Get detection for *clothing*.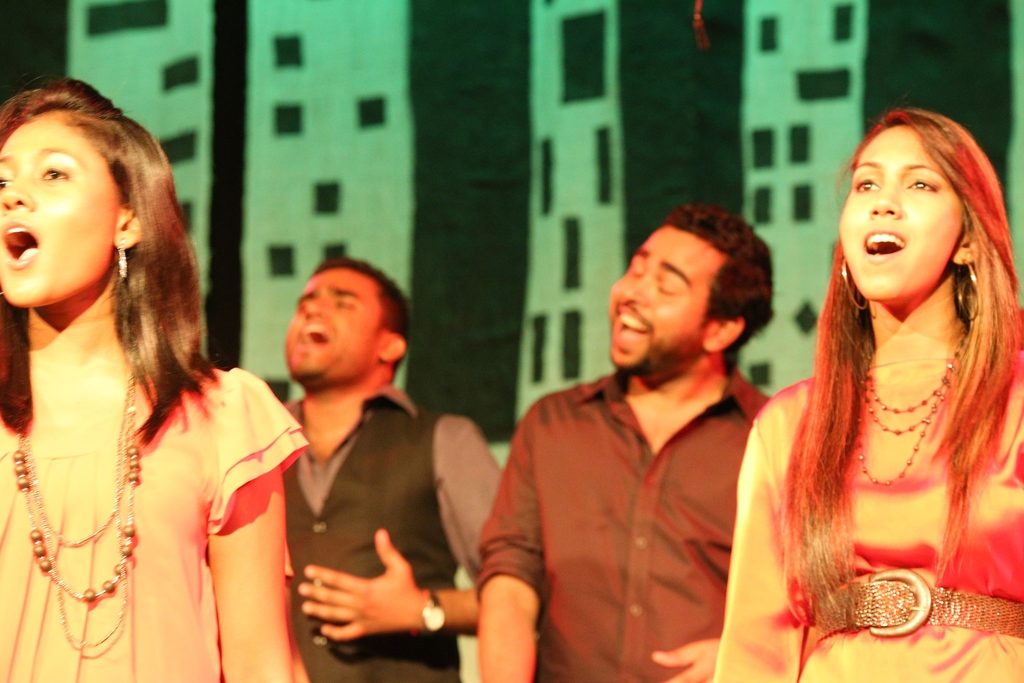
Detection: {"left": 707, "top": 326, "right": 1023, "bottom": 682}.
